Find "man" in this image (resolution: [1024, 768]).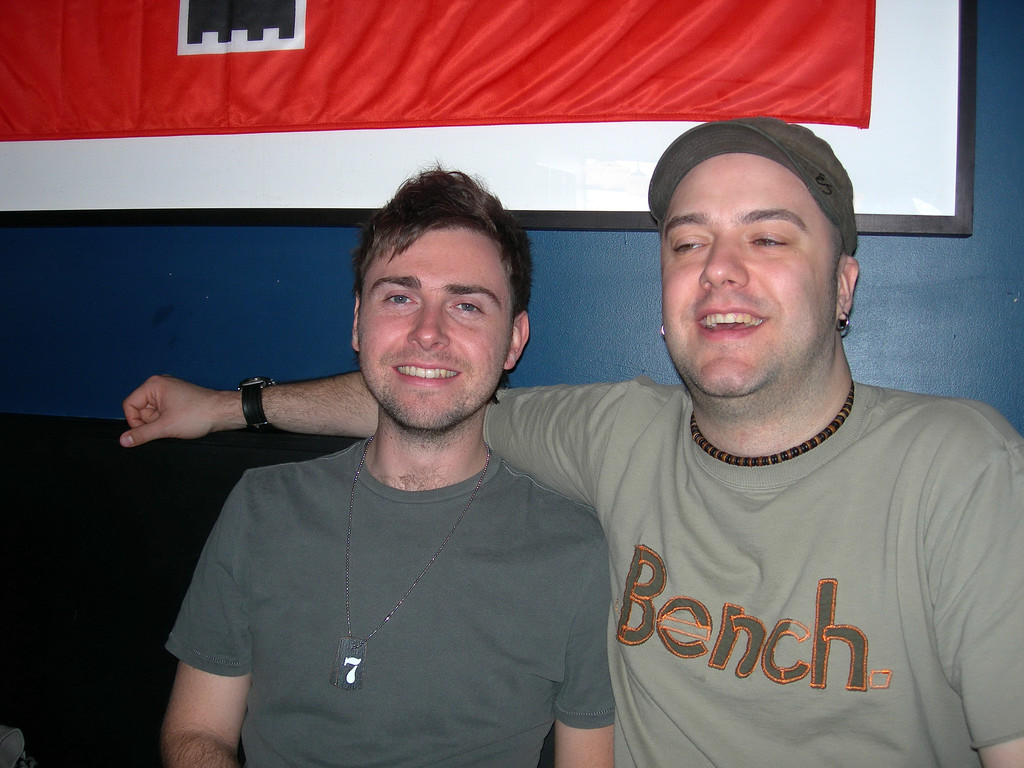
(left=116, top=115, right=1023, bottom=767).
